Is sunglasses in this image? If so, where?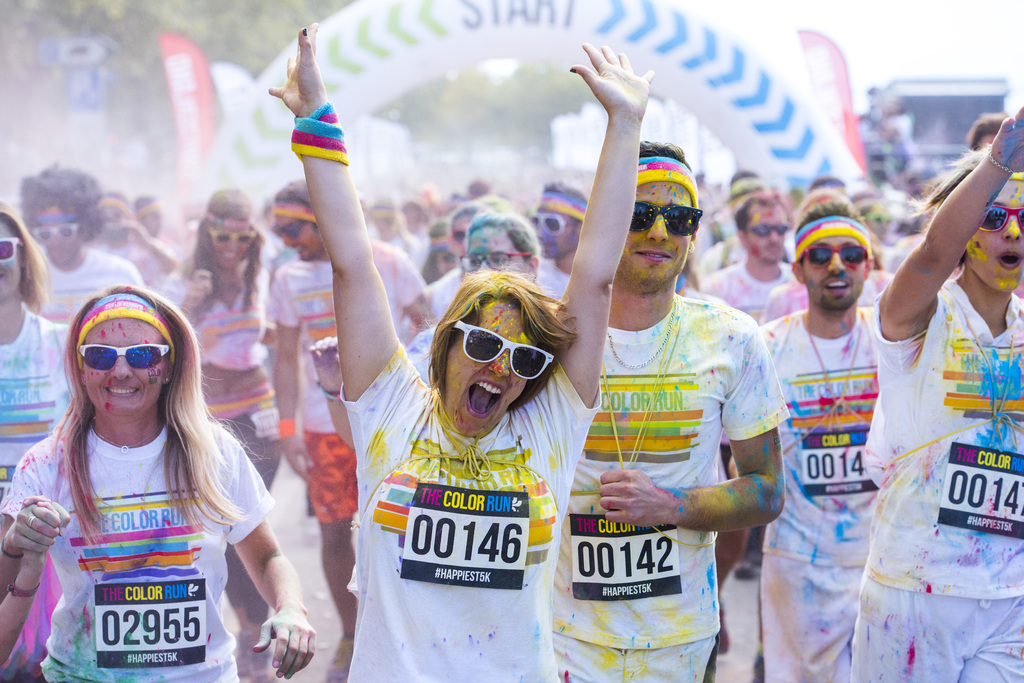
Yes, at x1=81 y1=341 x2=168 y2=371.
